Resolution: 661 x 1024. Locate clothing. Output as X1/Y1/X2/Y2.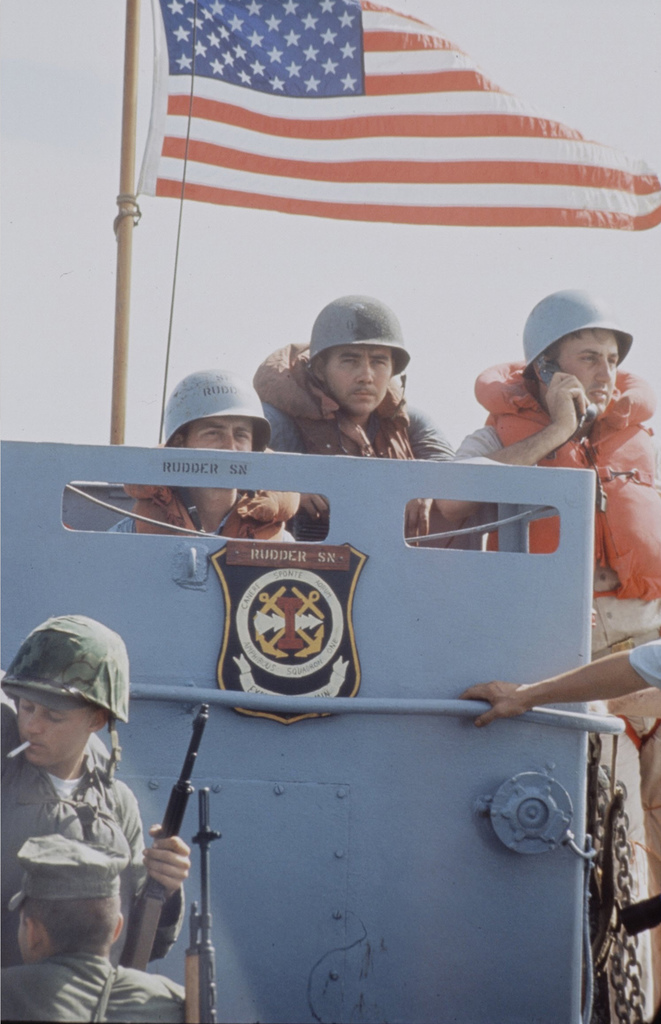
450/354/660/1022.
